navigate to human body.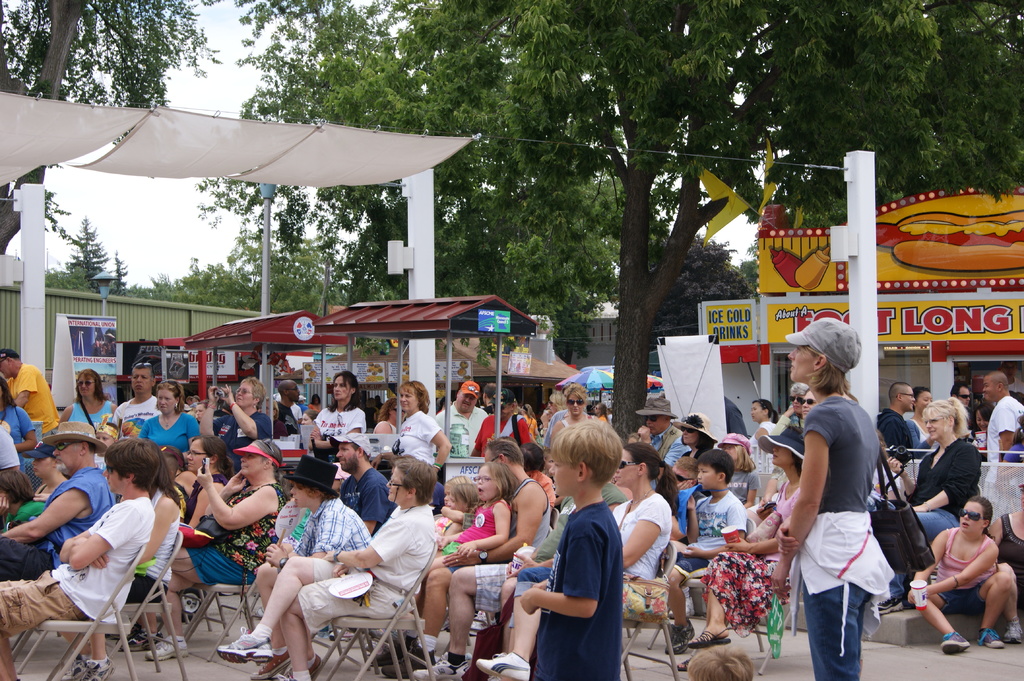
Navigation target: box=[113, 362, 158, 437].
